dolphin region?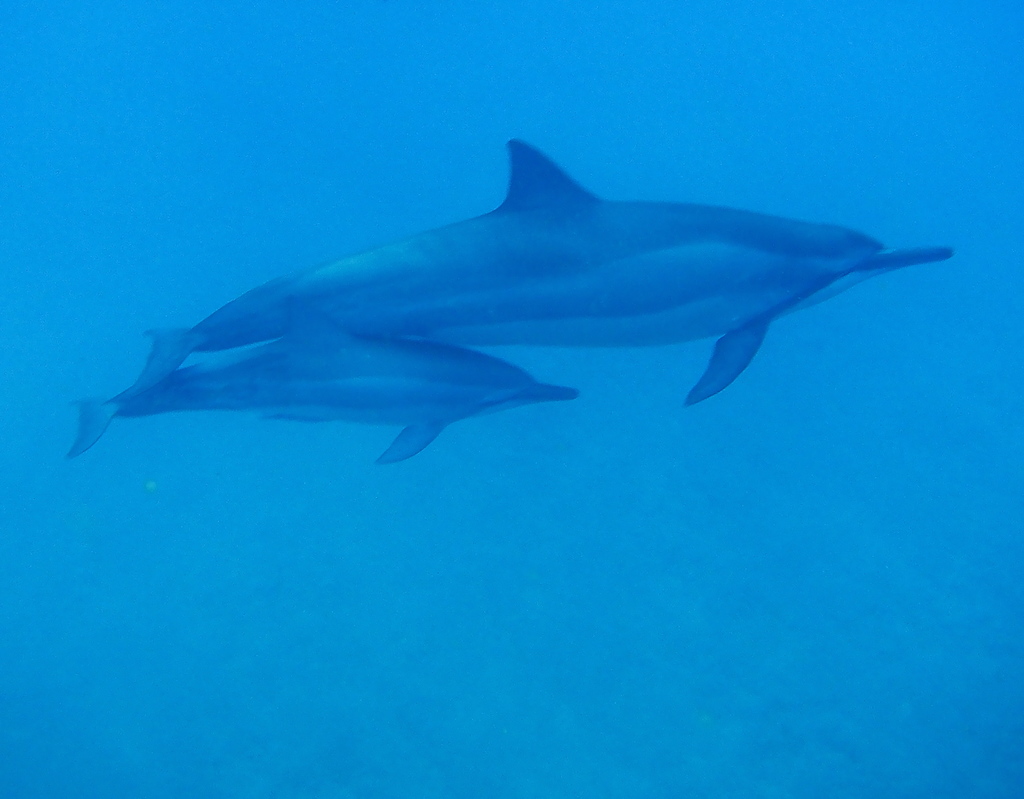
[106,133,957,413]
